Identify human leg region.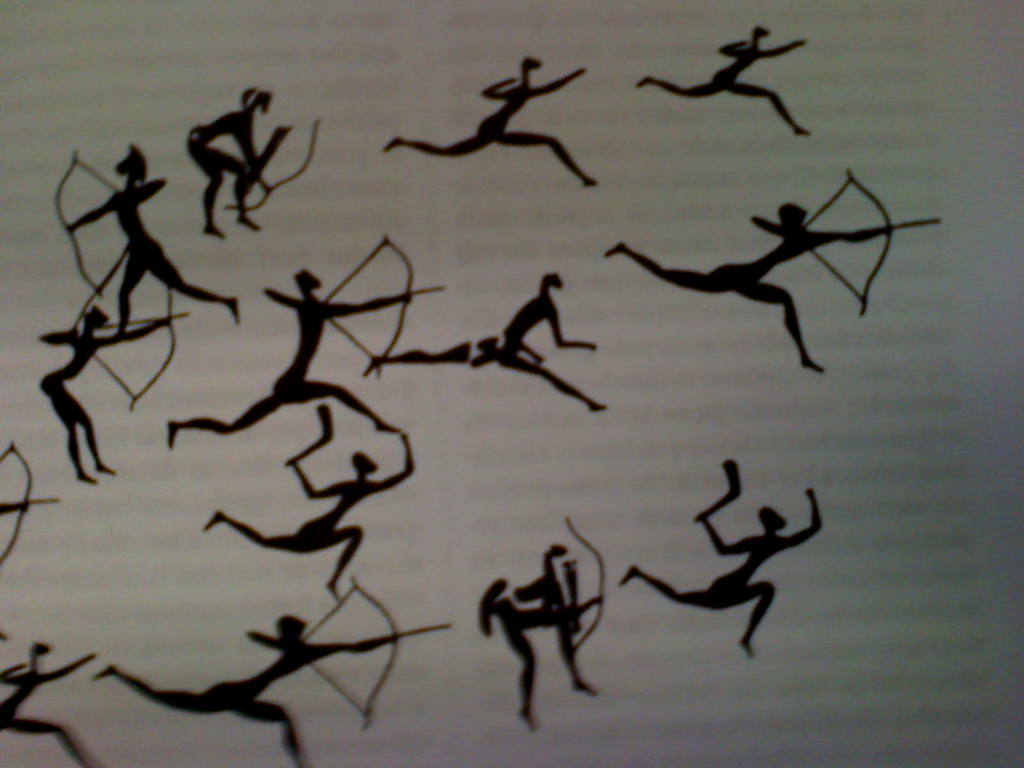
Region: locate(271, 711, 302, 765).
